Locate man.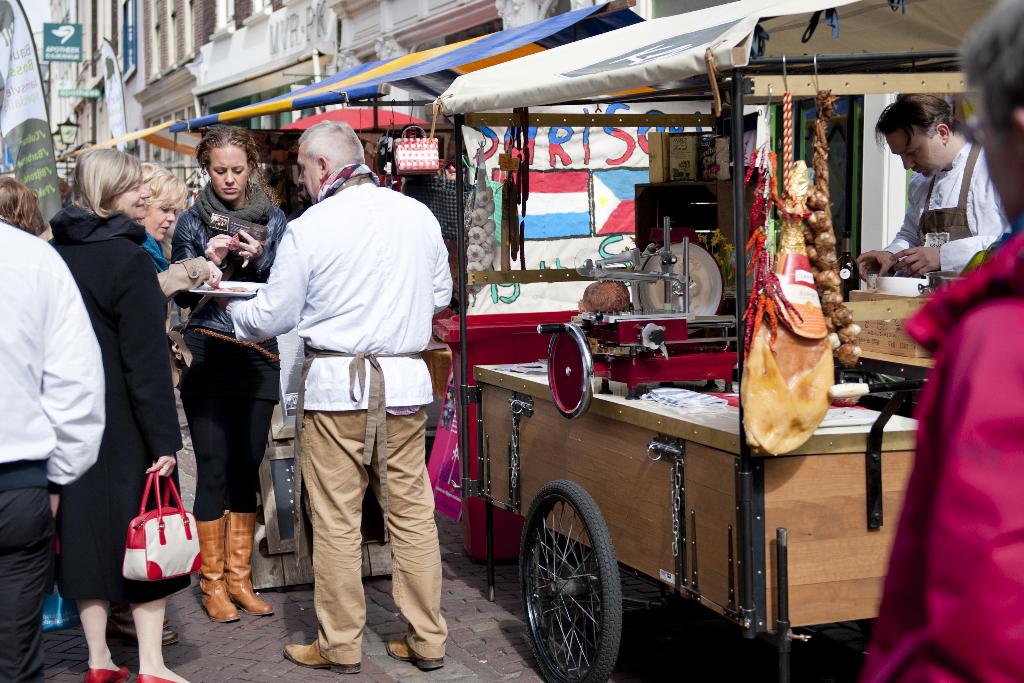
Bounding box: {"left": 0, "top": 213, "right": 105, "bottom": 682}.
